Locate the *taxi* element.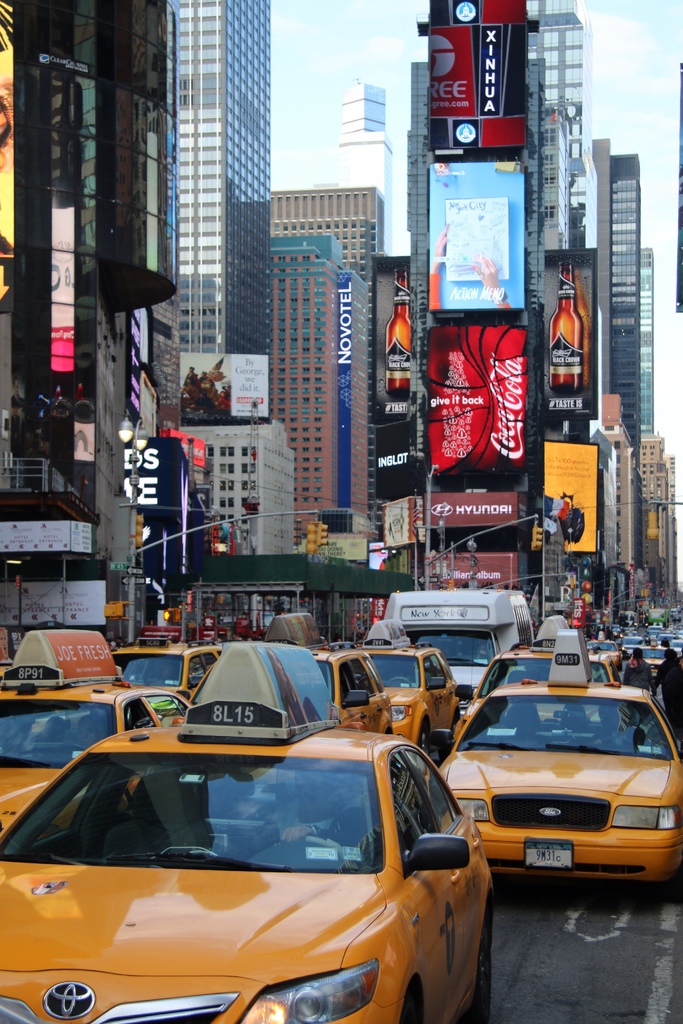
Element bbox: [0,643,498,1023].
